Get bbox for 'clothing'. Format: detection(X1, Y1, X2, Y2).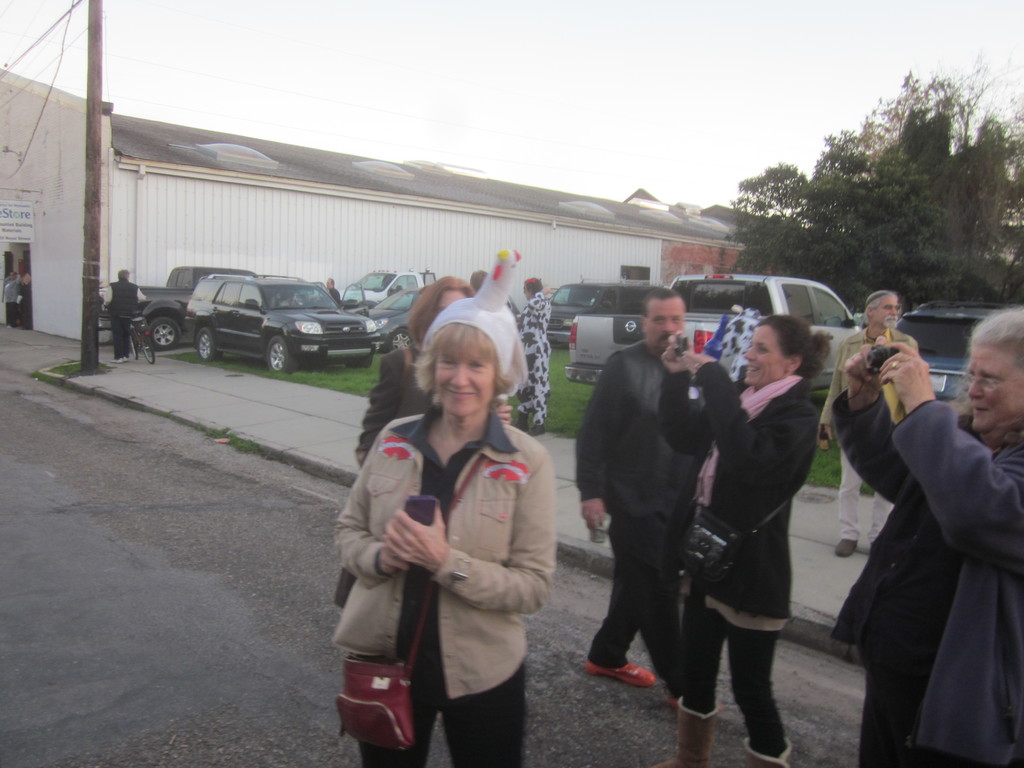
detection(834, 404, 1023, 767).
